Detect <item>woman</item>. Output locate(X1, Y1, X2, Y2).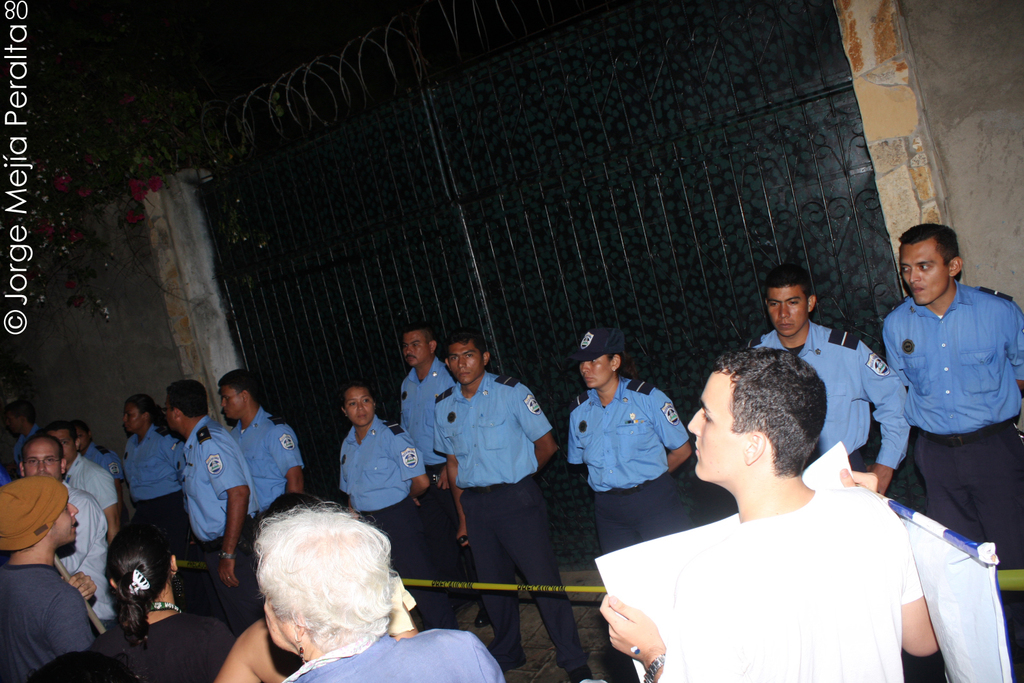
locate(89, 518, 234, 682).
